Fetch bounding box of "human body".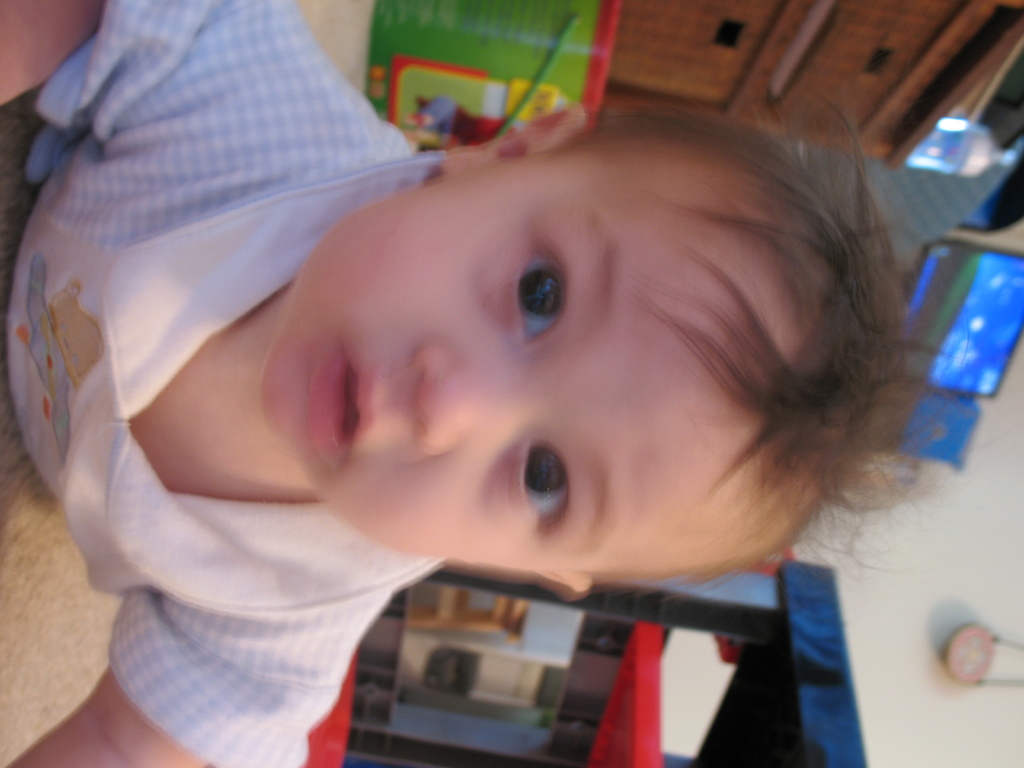
Bbox: Rect(0, 0, 935, 767).
